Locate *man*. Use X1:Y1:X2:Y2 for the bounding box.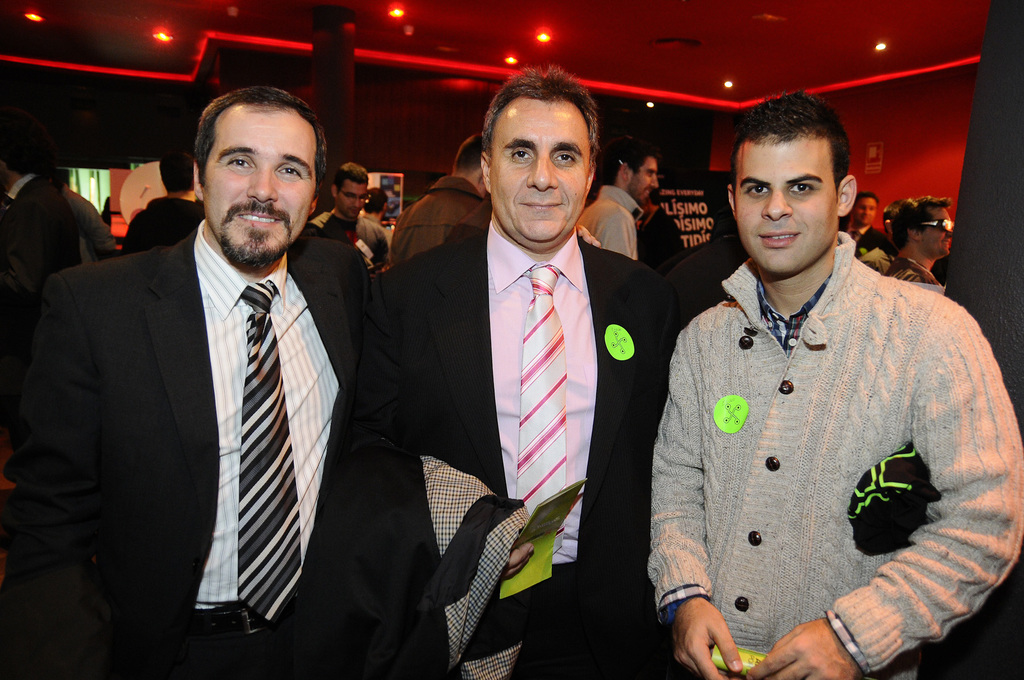
314:163:396:272.
